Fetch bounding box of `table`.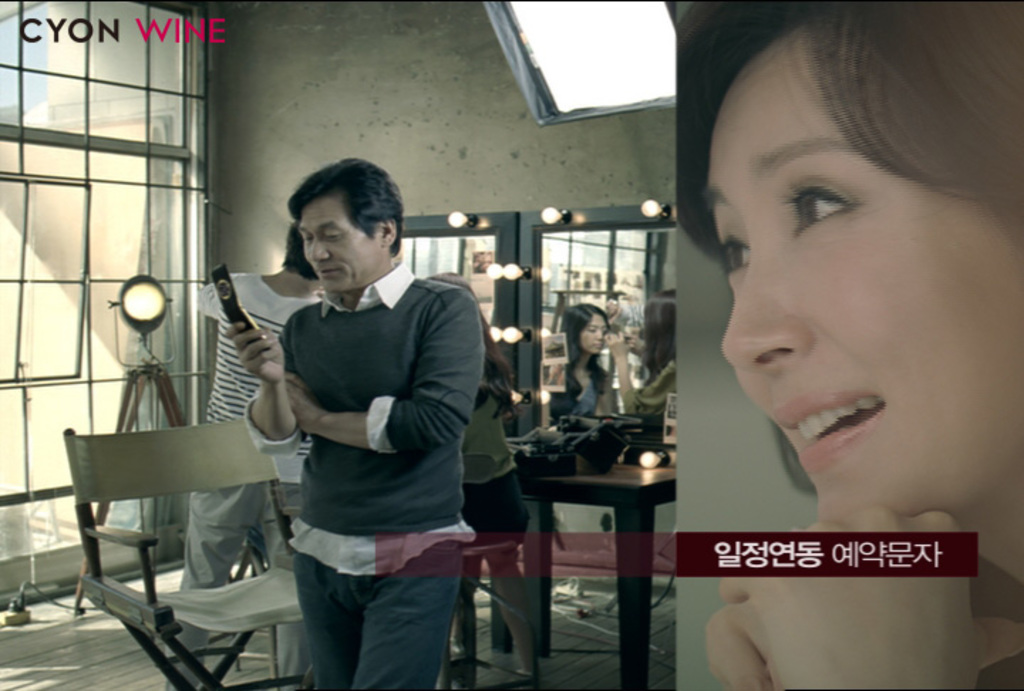
Bbox: (501,442,687,653).
